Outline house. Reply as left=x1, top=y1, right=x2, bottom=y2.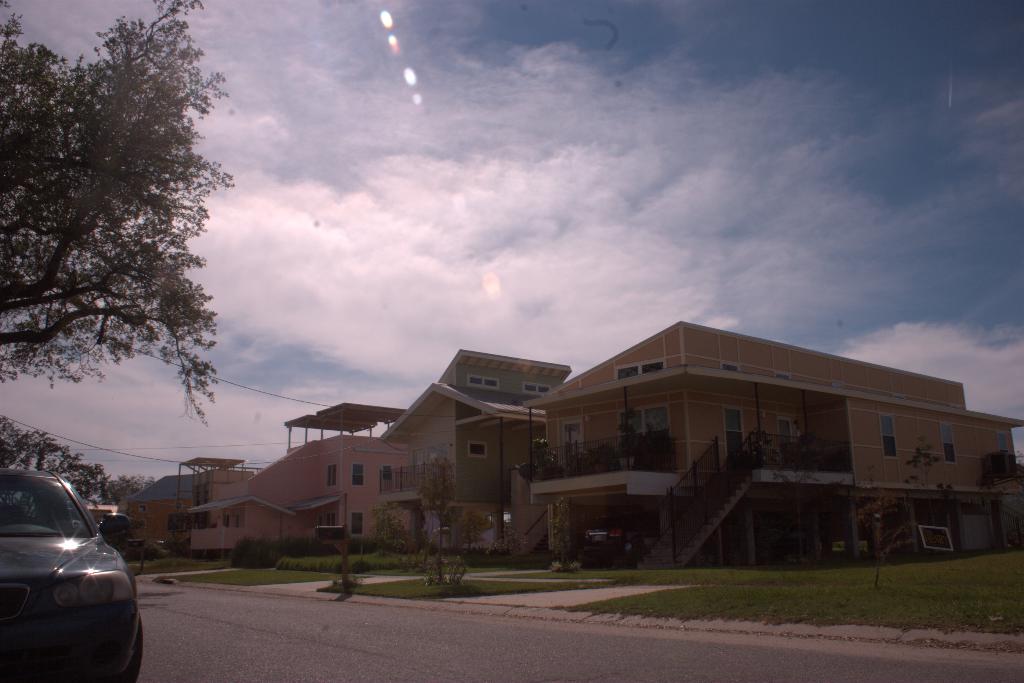
left=79, top=503, right=124, bottom=540.
